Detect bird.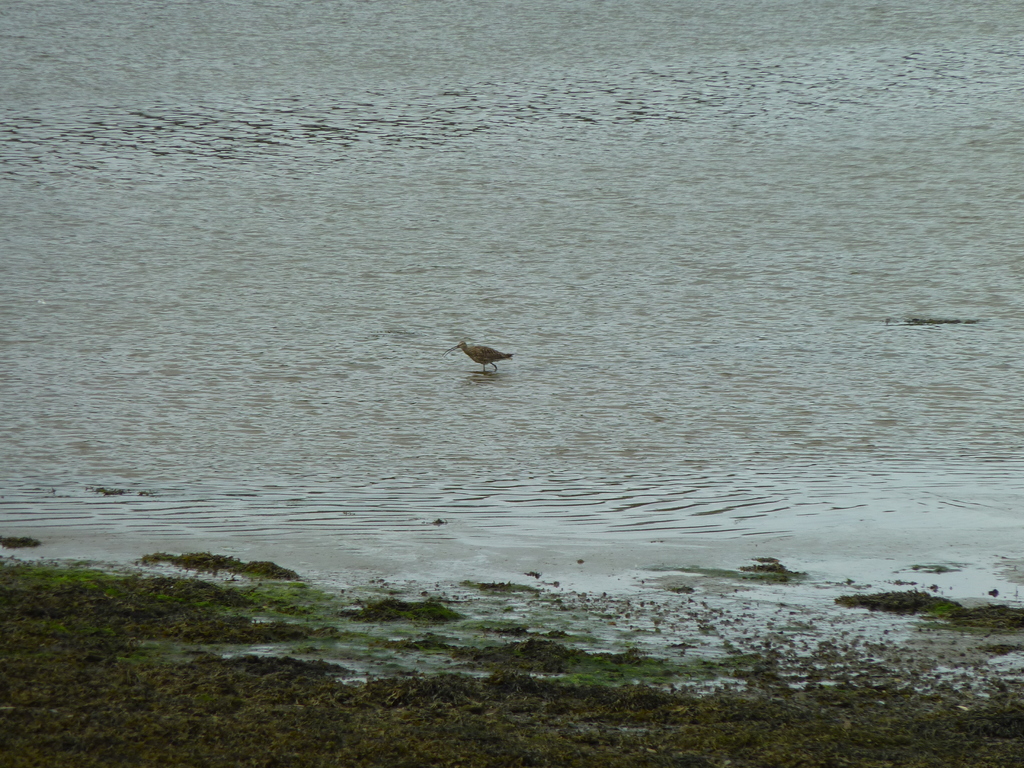
Detected at (x1=442, y1=329, x2=525, y2=384).
